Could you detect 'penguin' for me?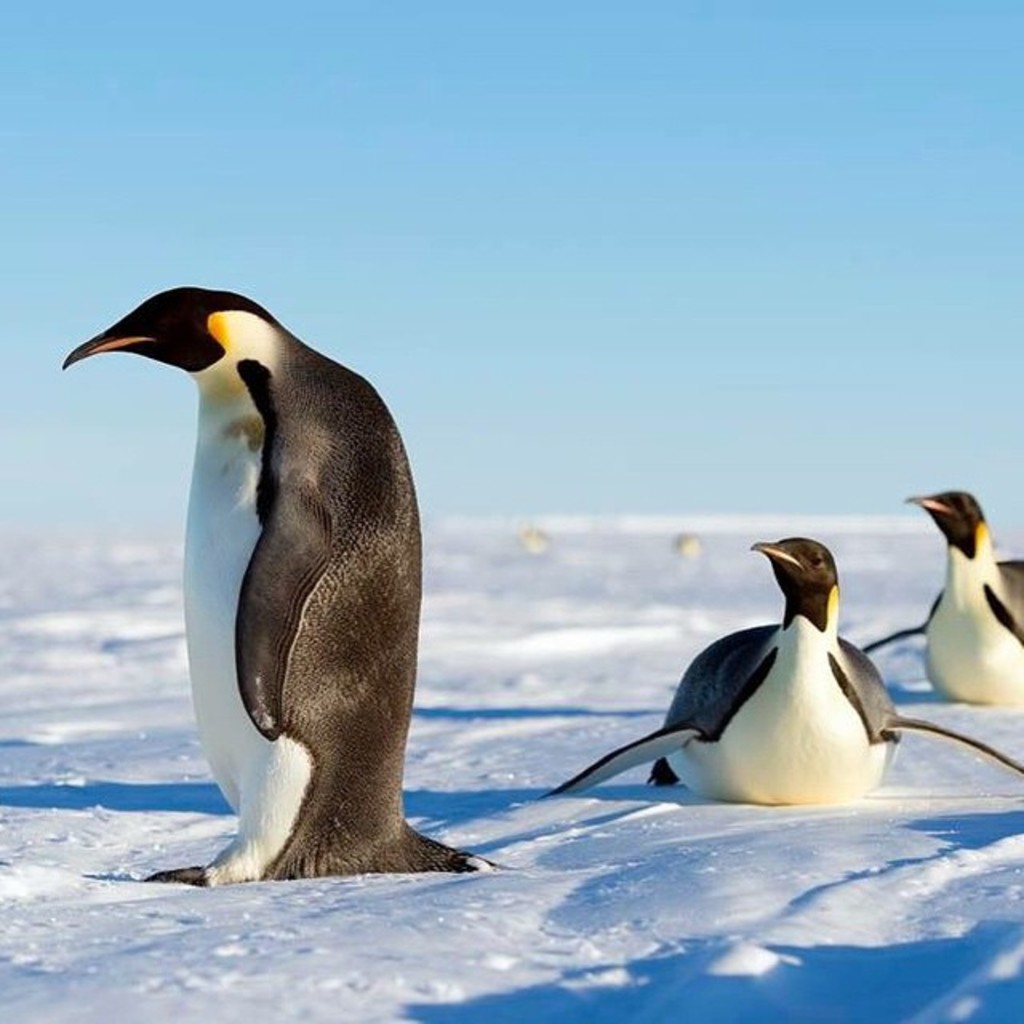
Detection result: box=[61, 288, 509, 880].
